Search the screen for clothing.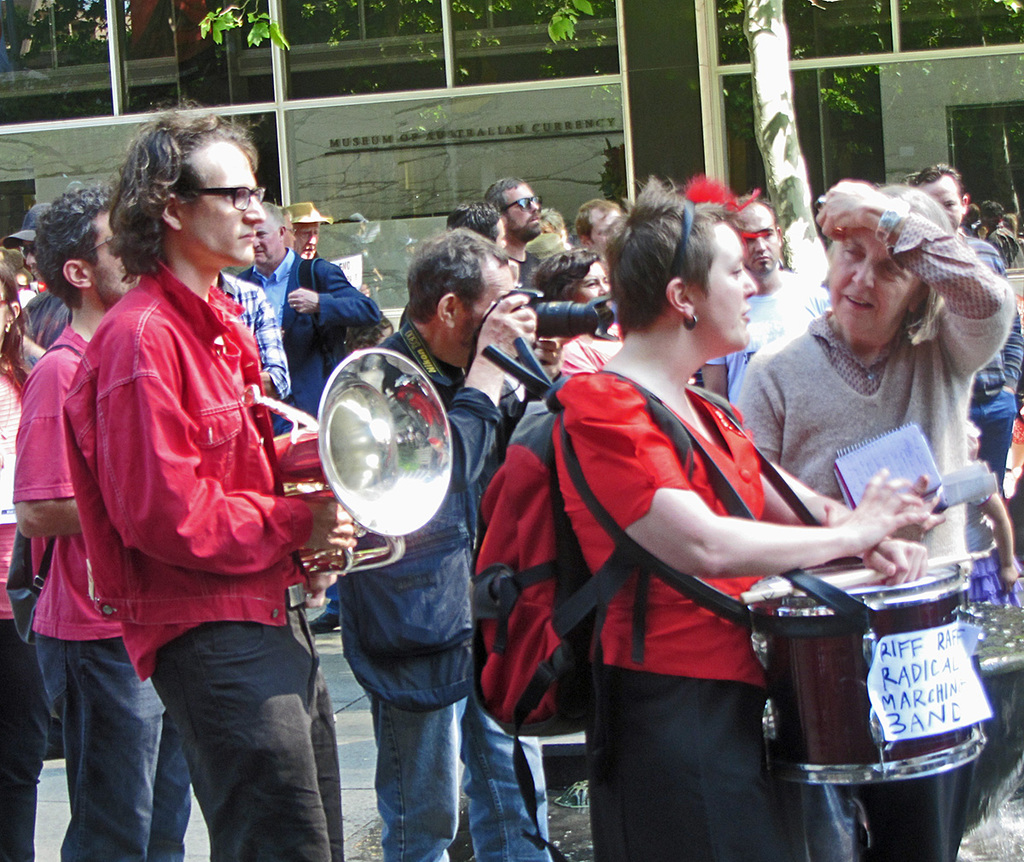
Found at {"left": 729, "top": 206, "right": 1015, "bottom": 861}.
